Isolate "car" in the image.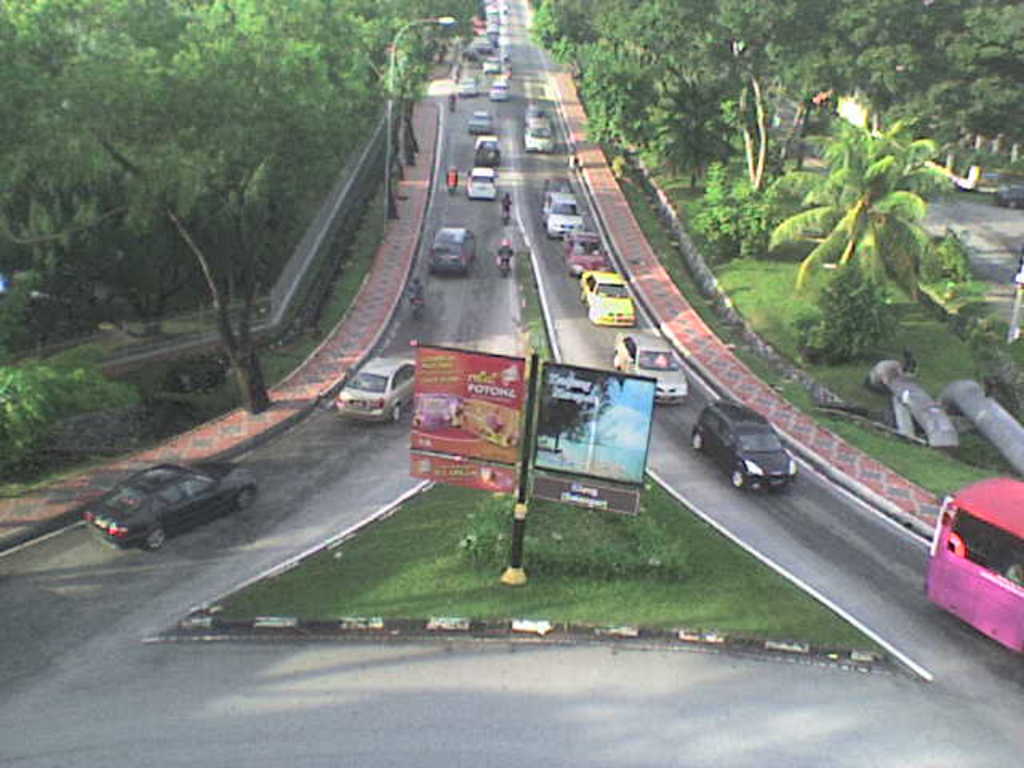
Isolated region: (477,43,493,53).
